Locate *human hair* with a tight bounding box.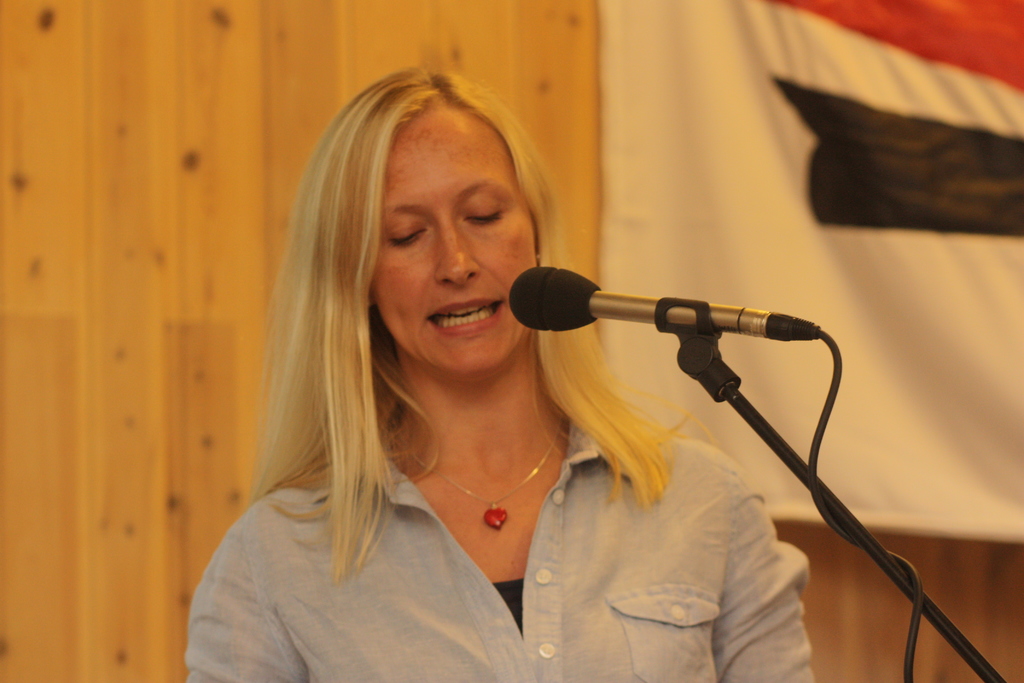
rect(247, 67, 708, 619).
